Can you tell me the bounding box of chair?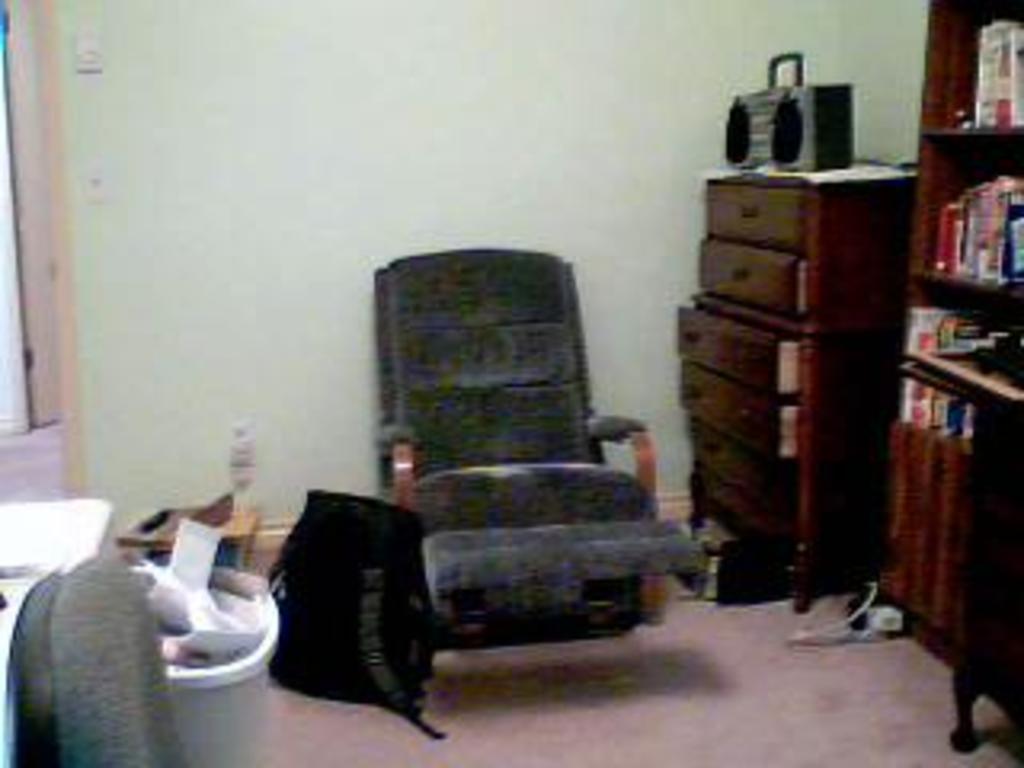
346, 275, 669, 701.
